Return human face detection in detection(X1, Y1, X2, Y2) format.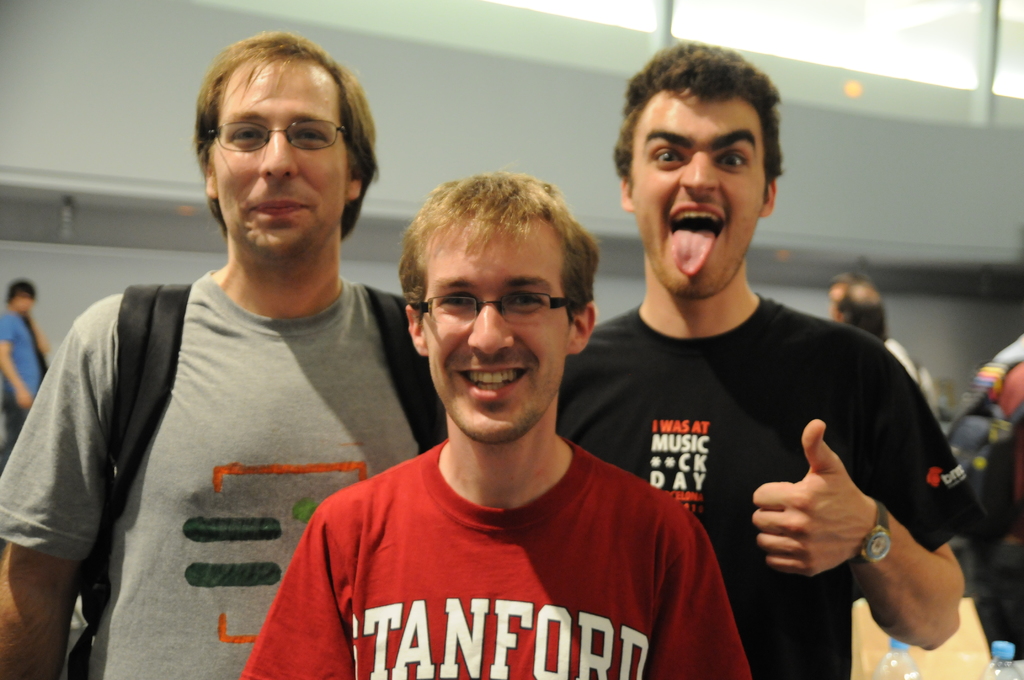
detection(210, 72, 340, 255).
